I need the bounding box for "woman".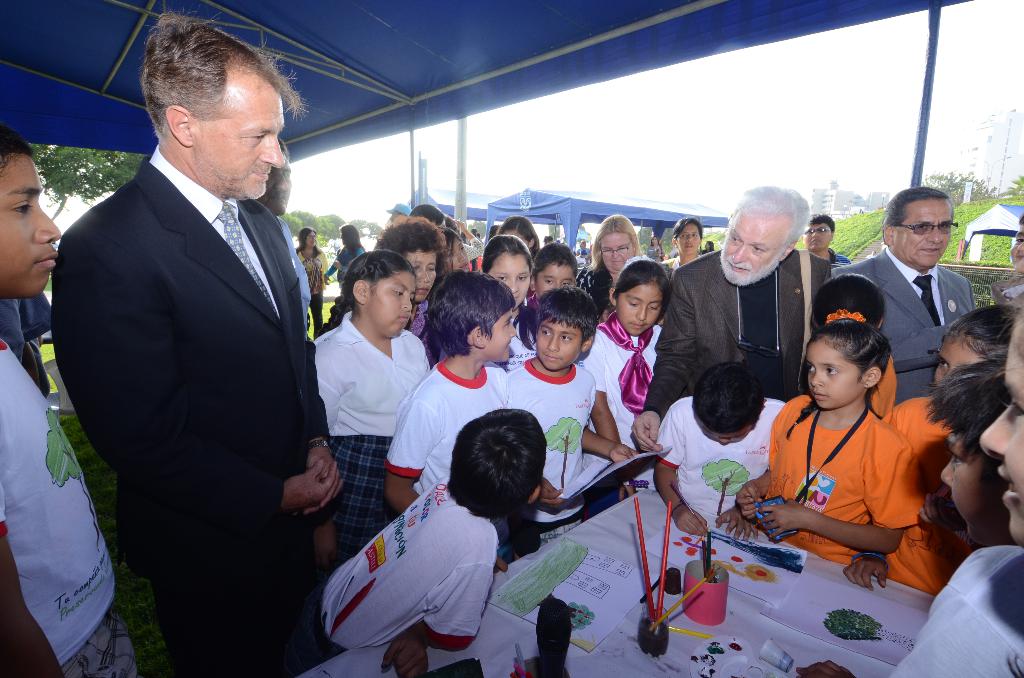
Here it is: crop(320, 218, 364, 291).
